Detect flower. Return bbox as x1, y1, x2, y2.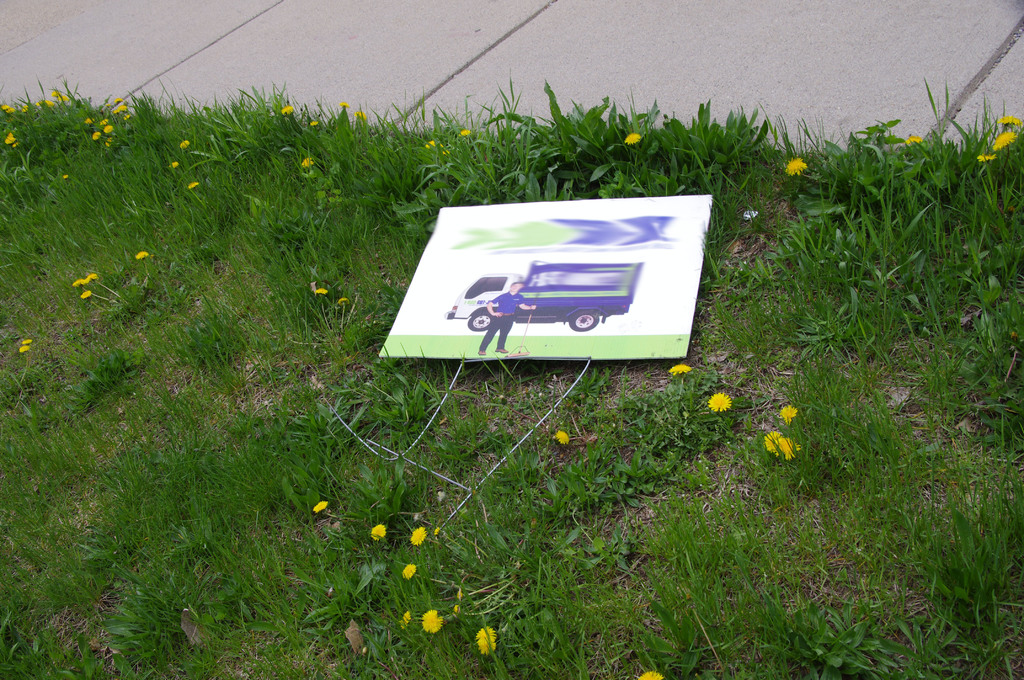
399, 560, 417, 578.
